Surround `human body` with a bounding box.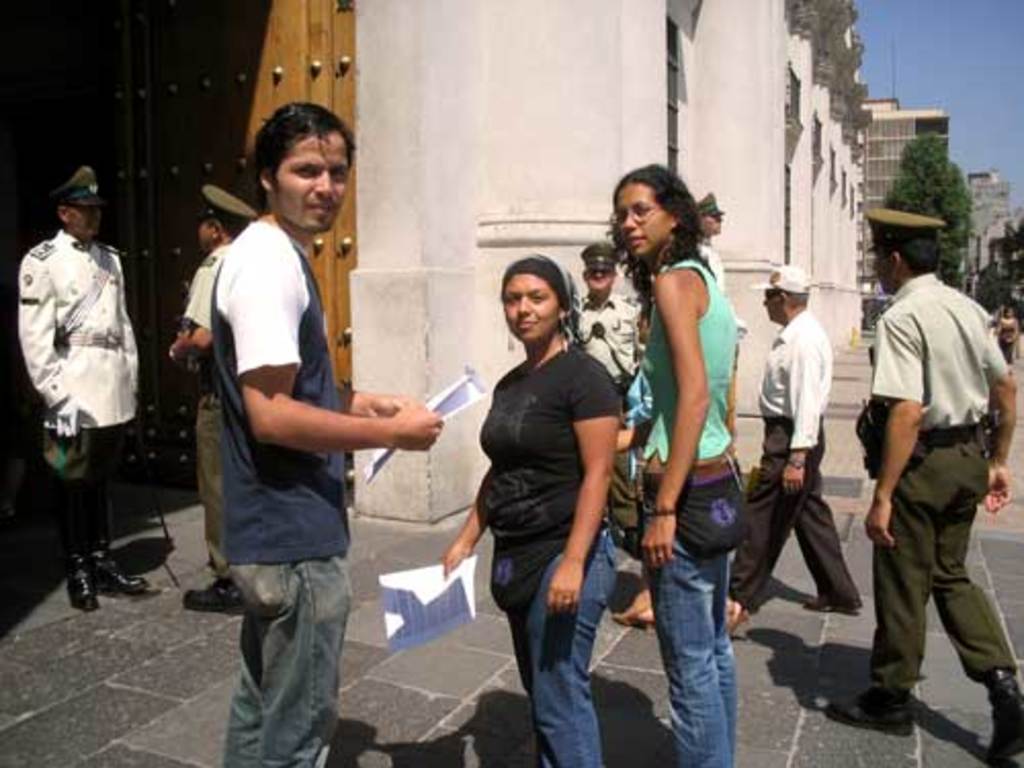
[12, 162, 150, 608].
